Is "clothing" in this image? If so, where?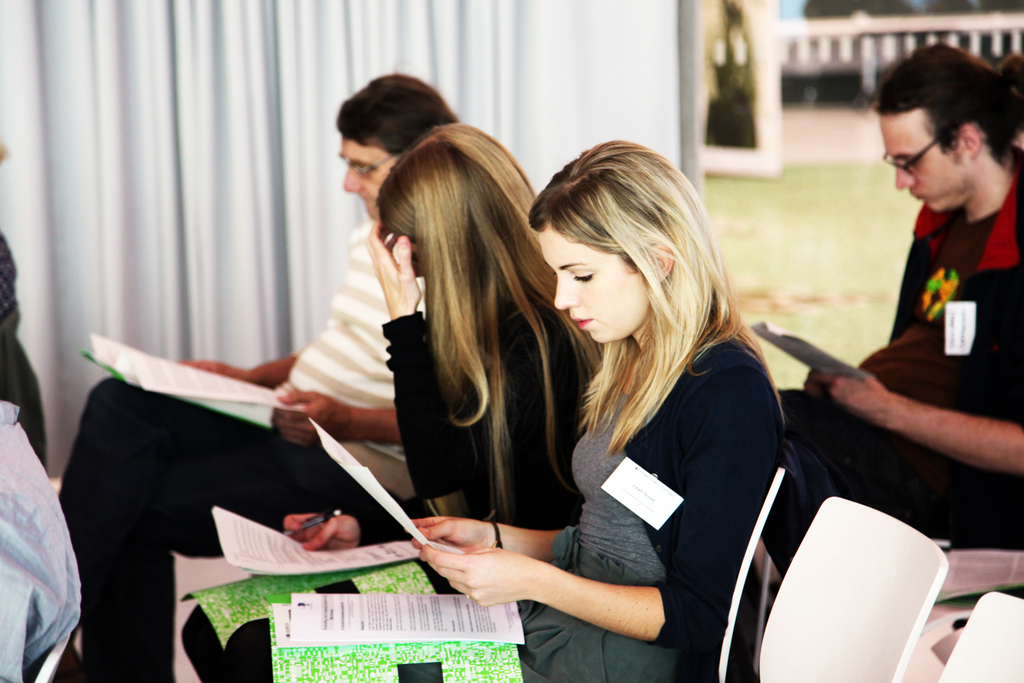
Yes, at x1=180, y1=309, x2=782, y2=682.
